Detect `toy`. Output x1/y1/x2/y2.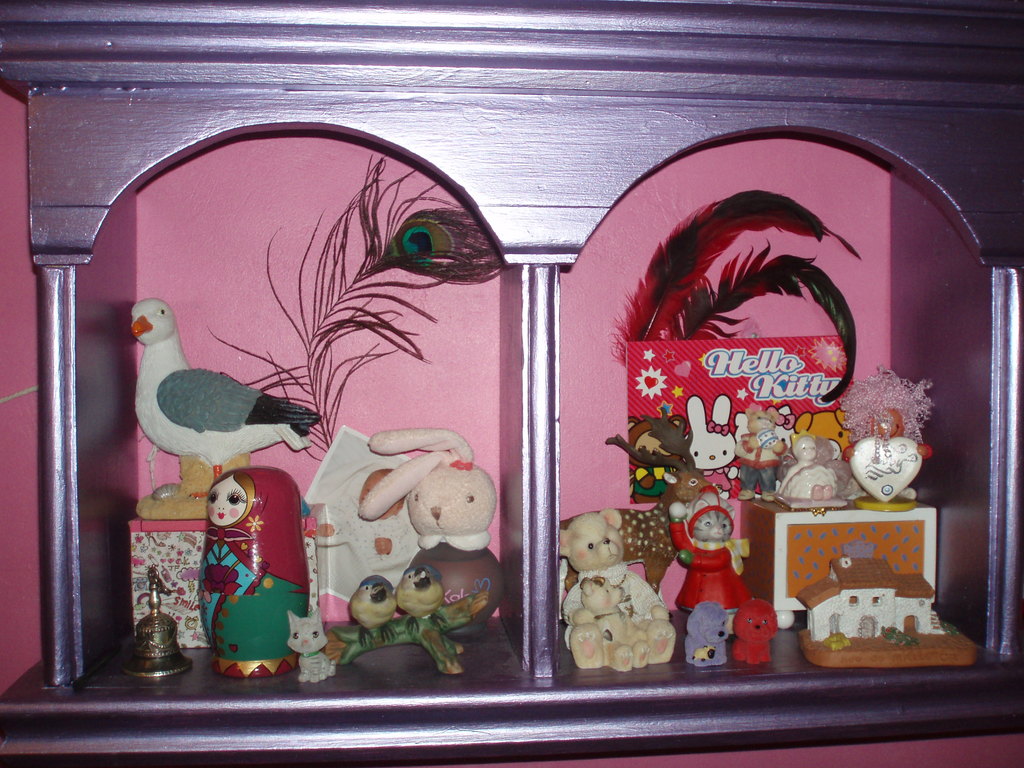
392/563/446/620.
